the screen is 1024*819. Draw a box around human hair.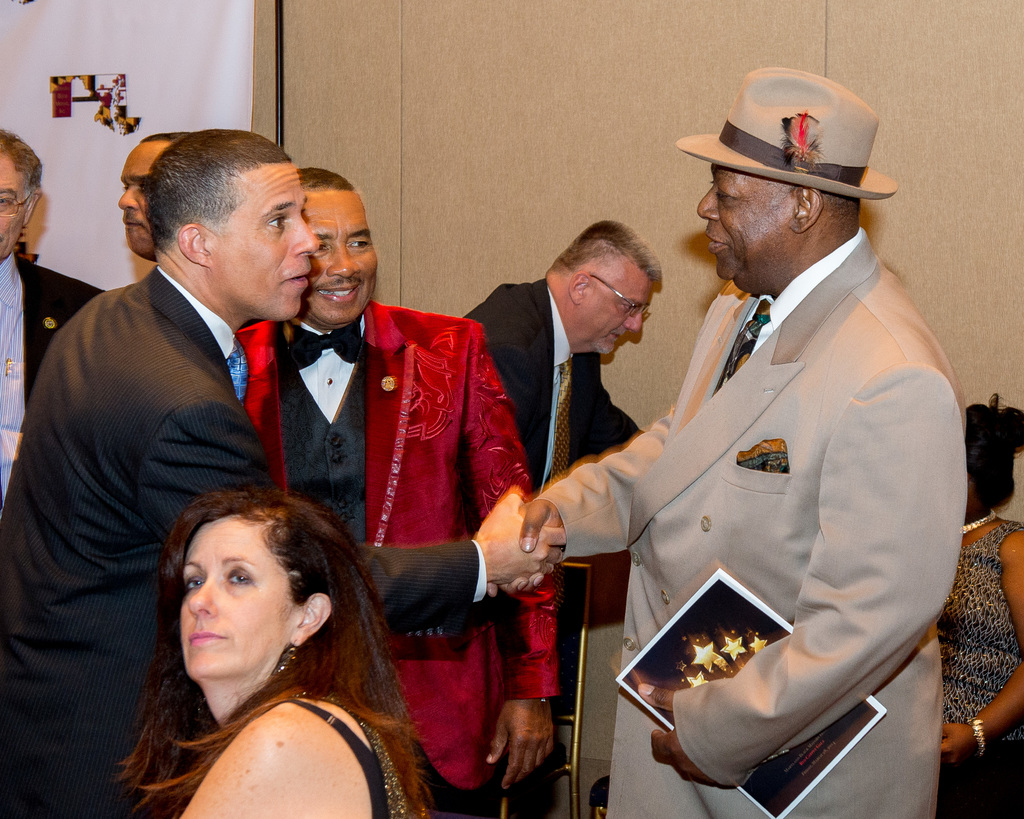
left=147, top=129, right=189, bottom=141.
